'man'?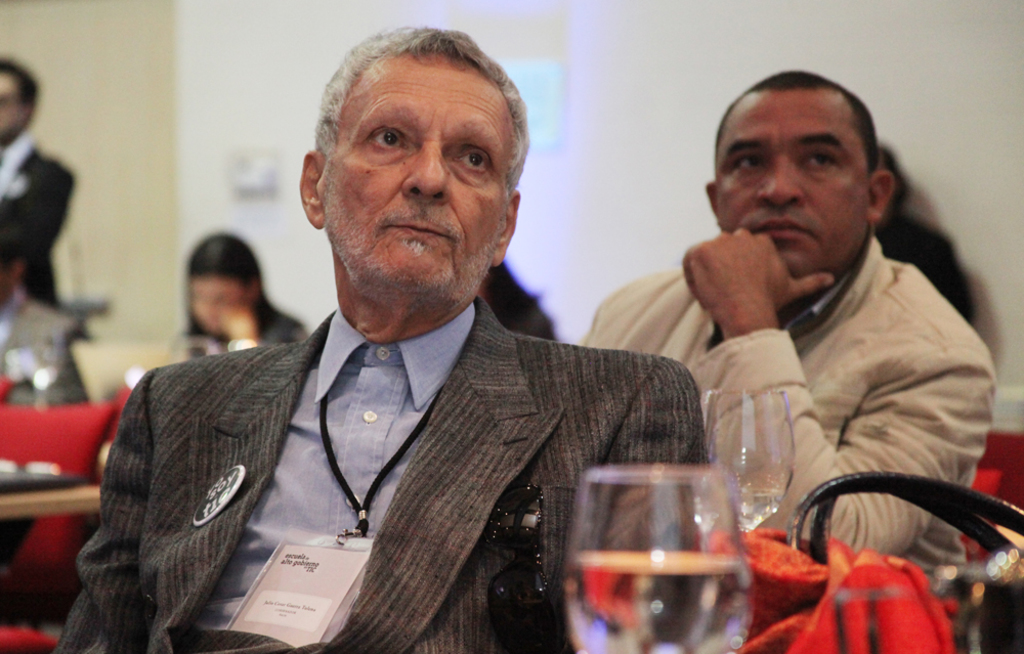
x1=99 y1=50 x2=749 y2=646
